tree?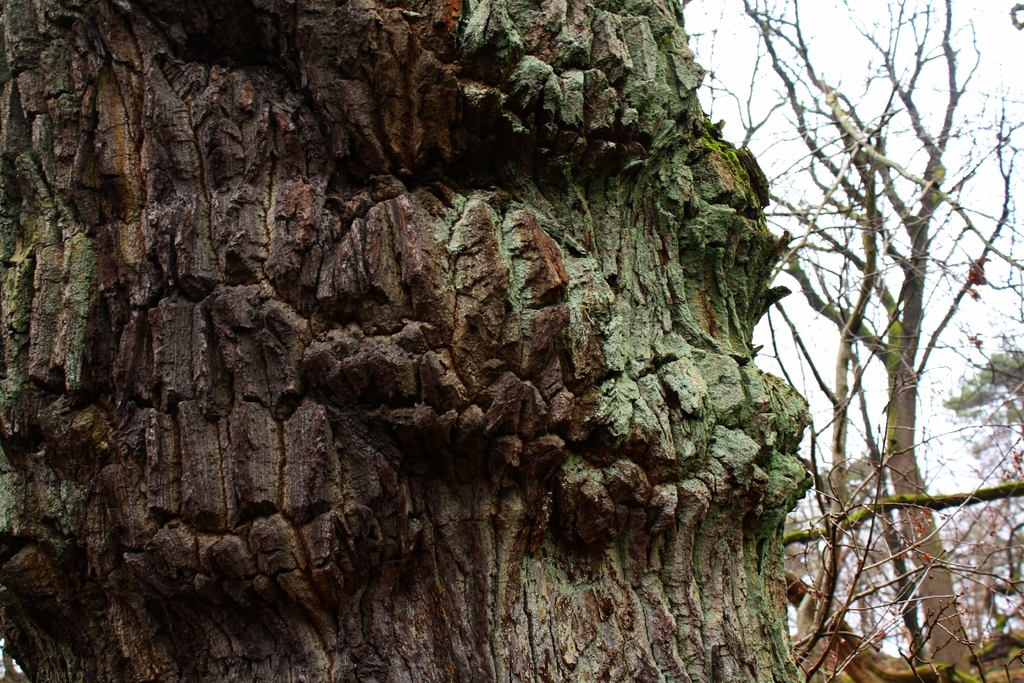
(left=692, top=0, right=1023, bottom=682)
